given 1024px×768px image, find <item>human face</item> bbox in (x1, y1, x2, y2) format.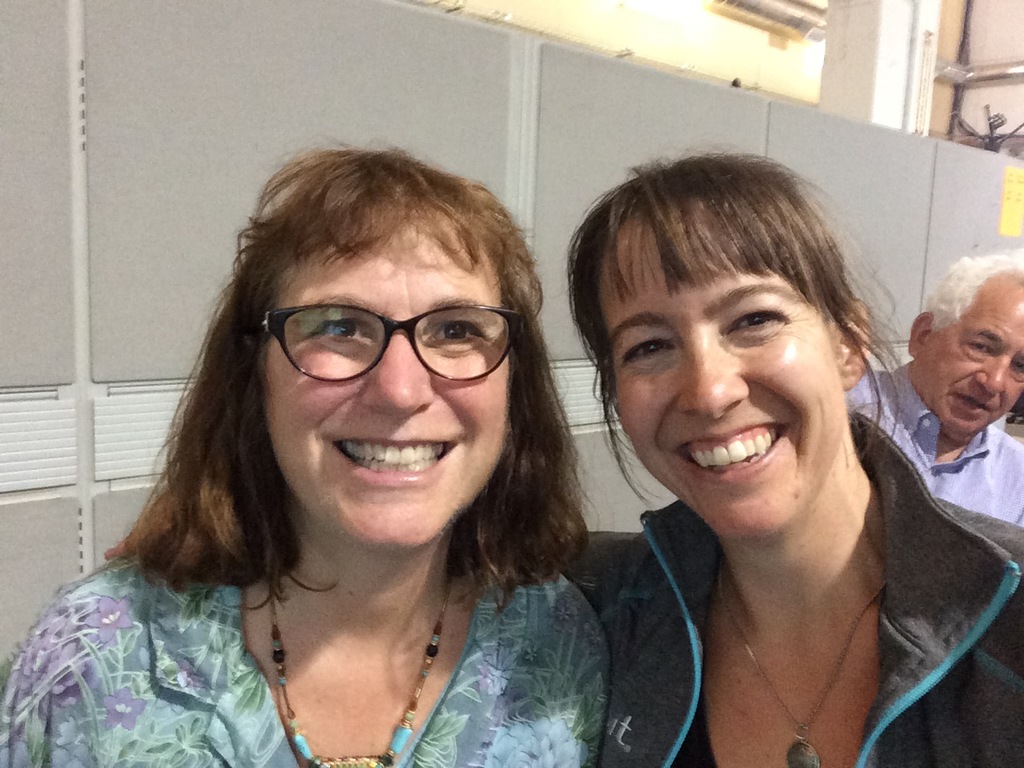
(618, 214, 846, 542).
